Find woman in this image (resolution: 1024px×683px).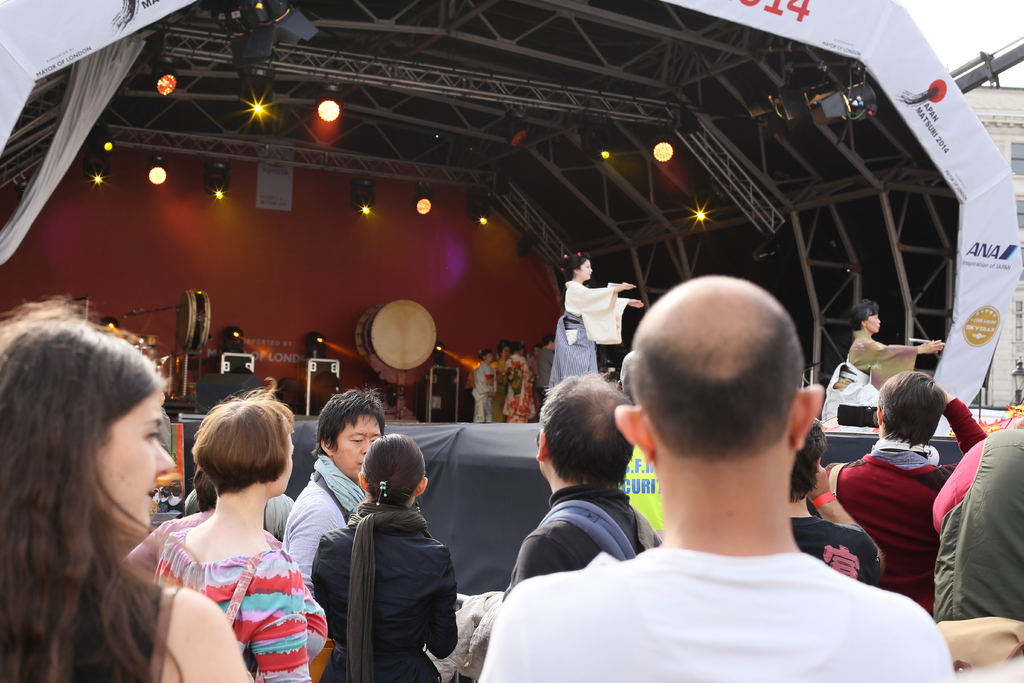
box(0, 299, 249, 682).
